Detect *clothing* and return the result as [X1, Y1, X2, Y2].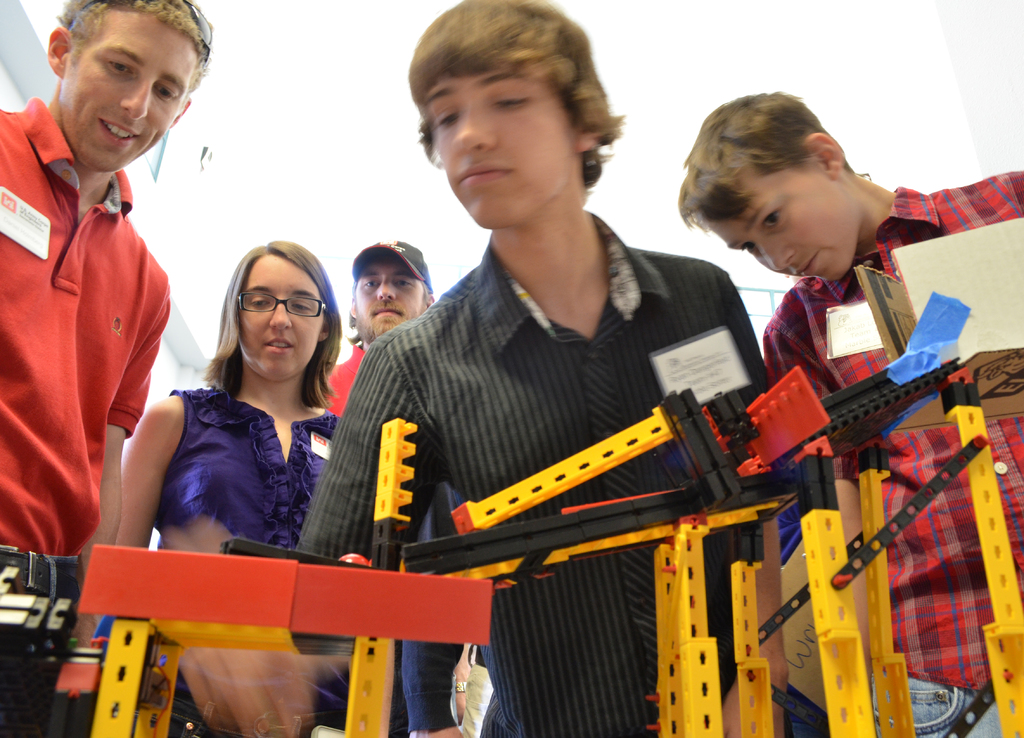
[294, 232, 738, 737].
